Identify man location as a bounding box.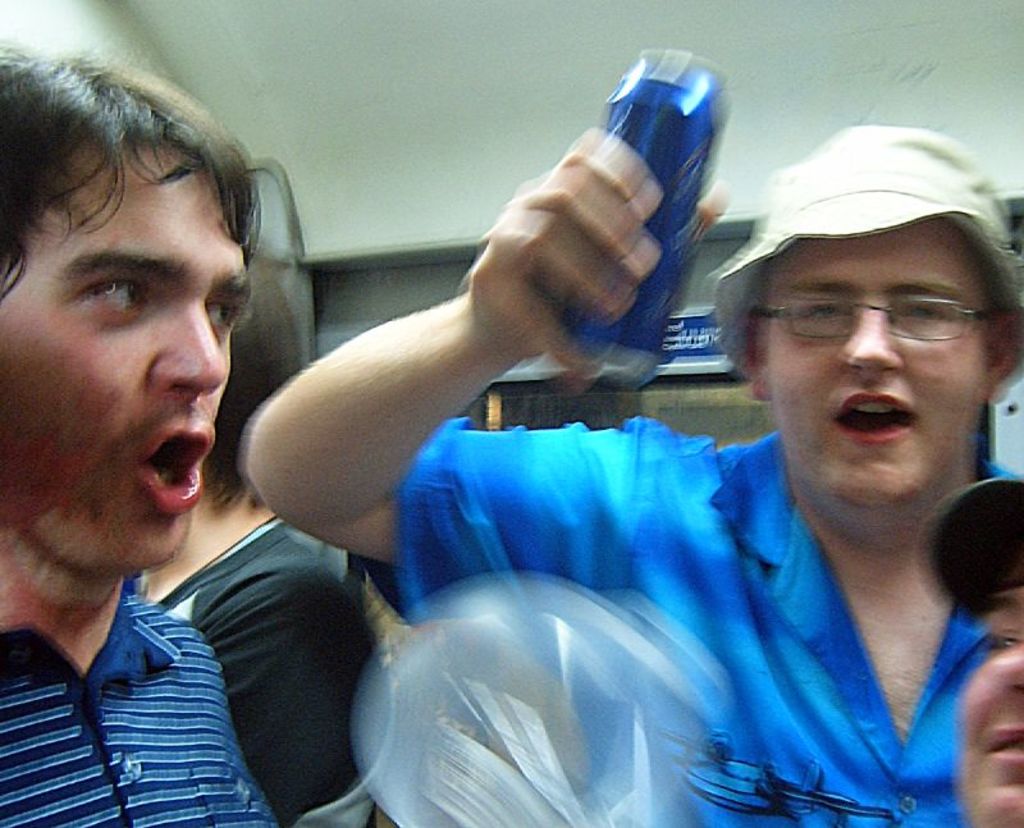
l=233, t=122, r=1023, b=827.
